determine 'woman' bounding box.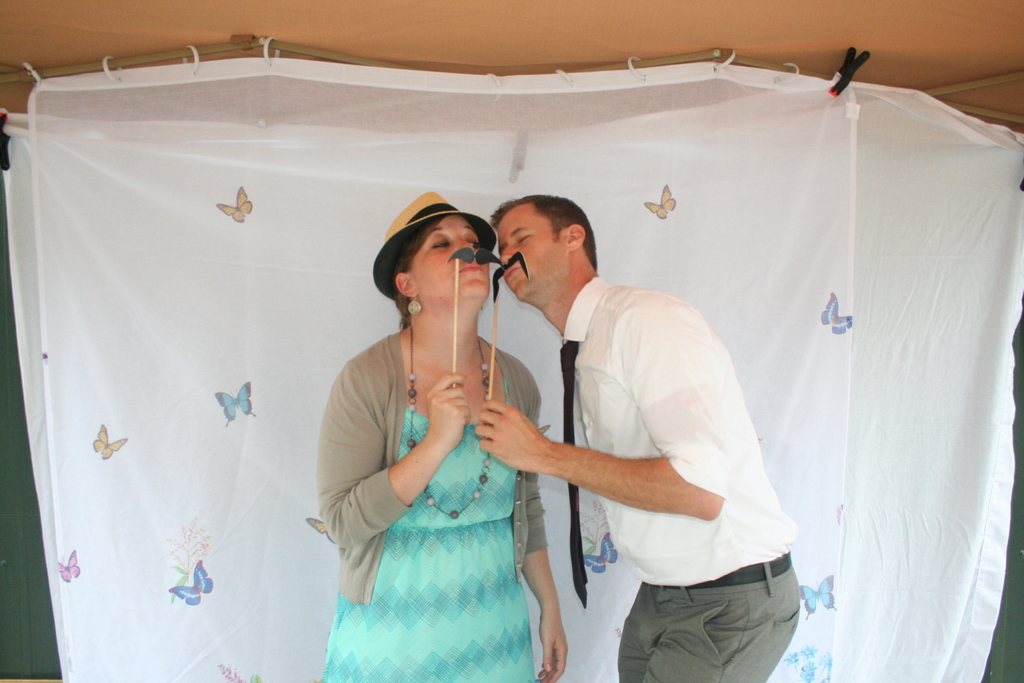
Determined: BBox(312, 178, 569, 682).
